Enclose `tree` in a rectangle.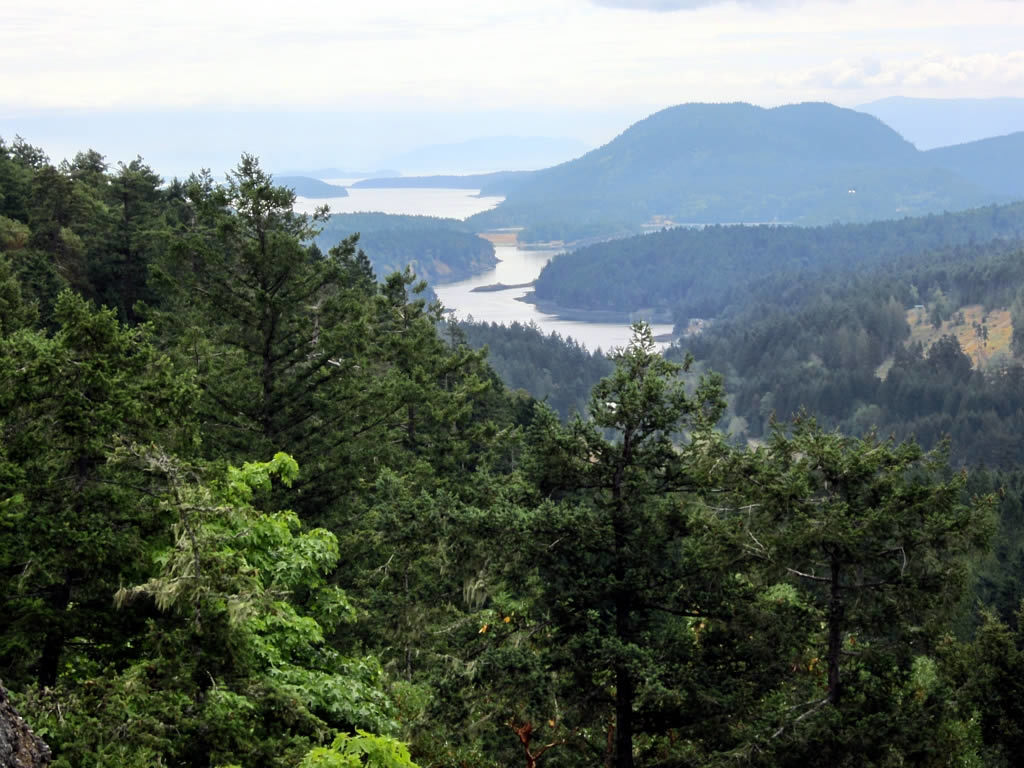
x1=378 y1=278 x2=458 y2=375.
